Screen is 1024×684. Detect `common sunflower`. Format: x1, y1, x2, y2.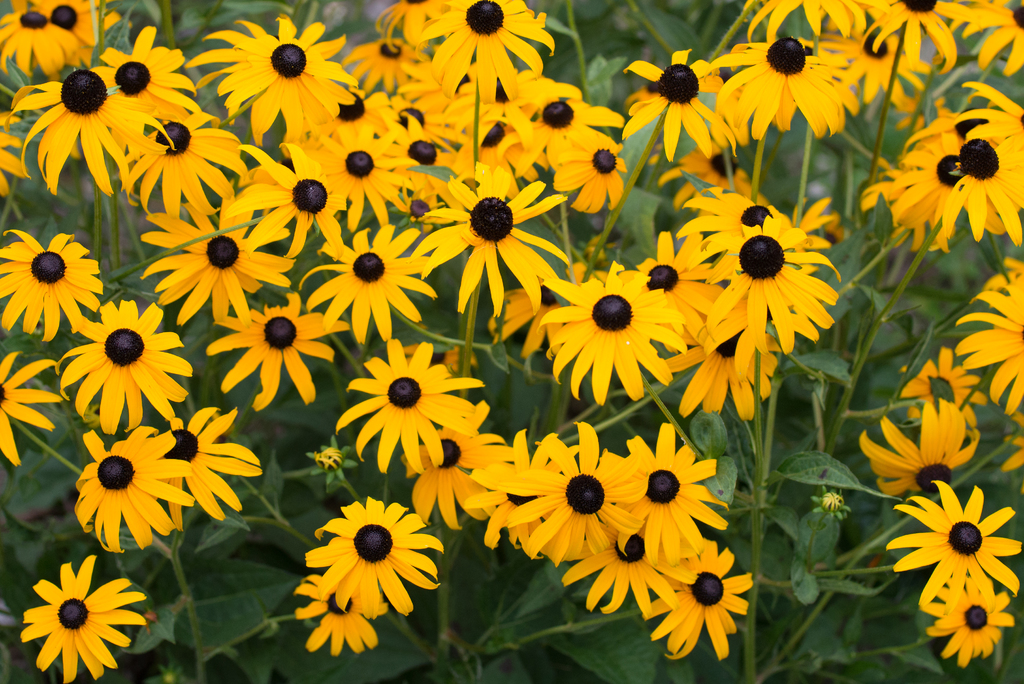
161, 419, 266, 518.
